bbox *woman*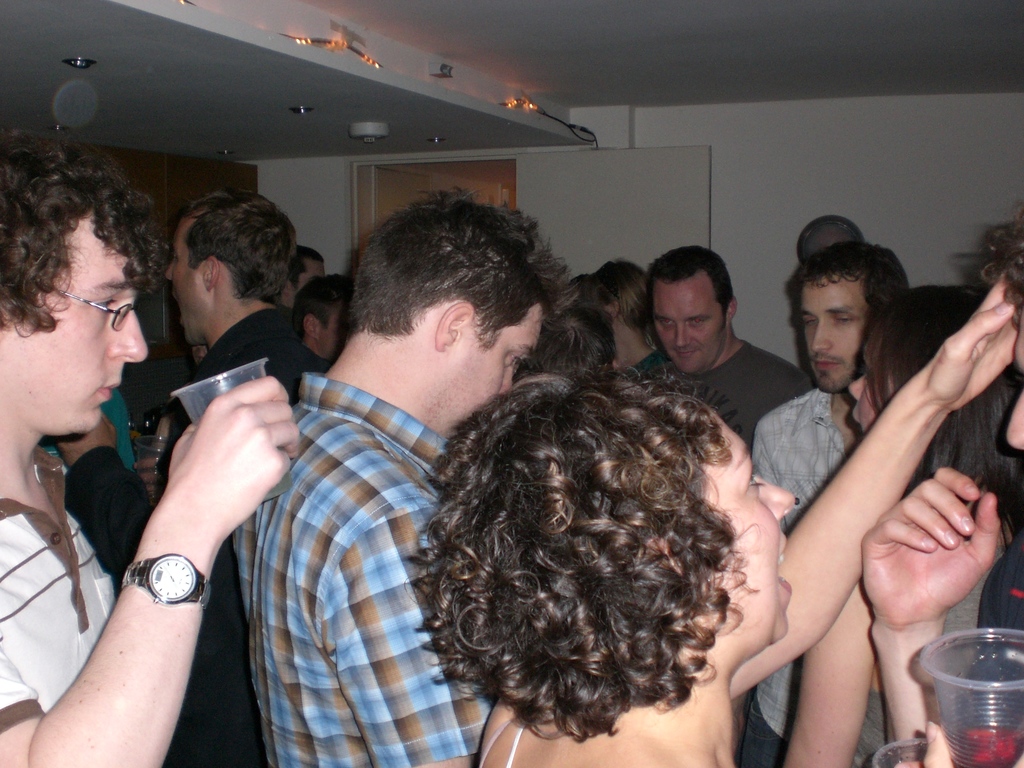
BBox(849, 275, 1023, 767)
